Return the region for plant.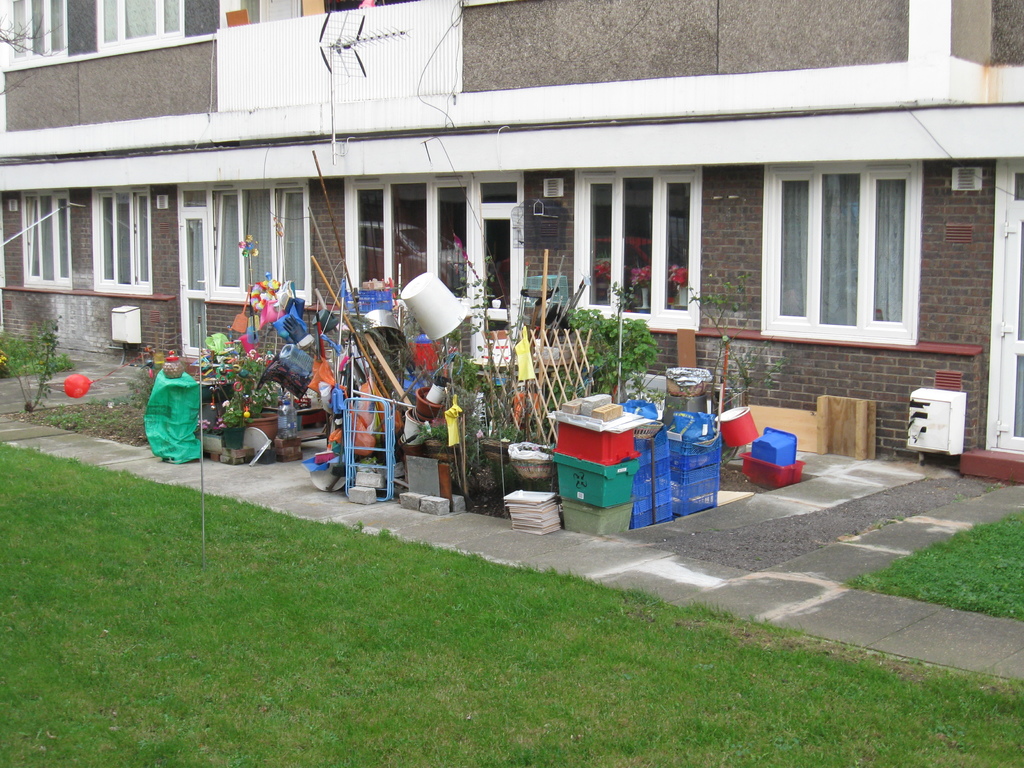
(0, 420, 1023, 764).
